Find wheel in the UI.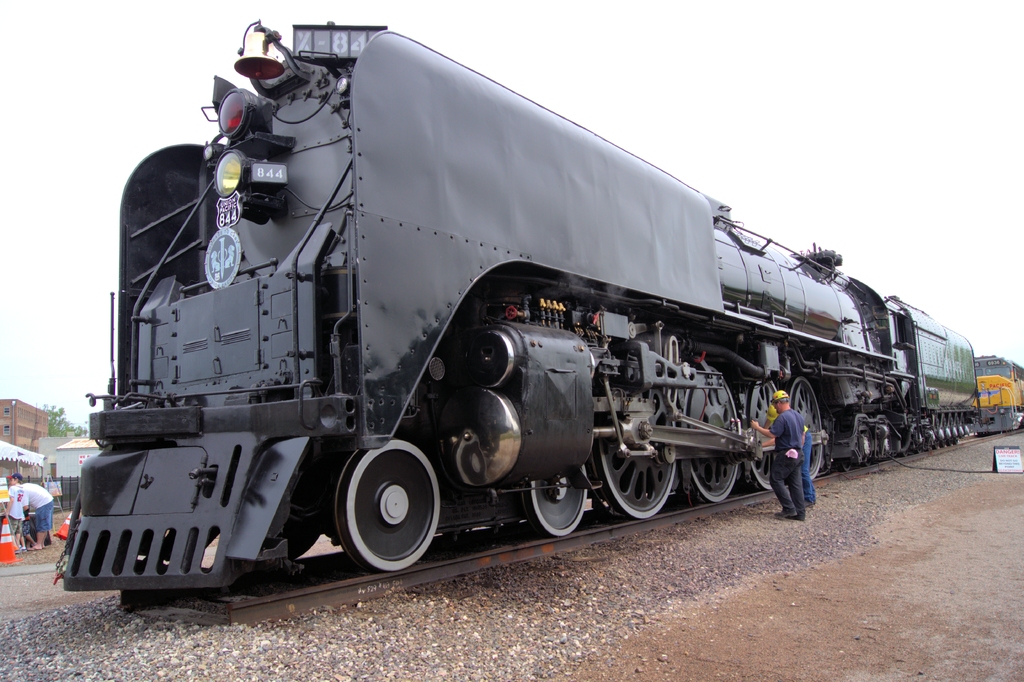
UI element at 954 438 956 445.
